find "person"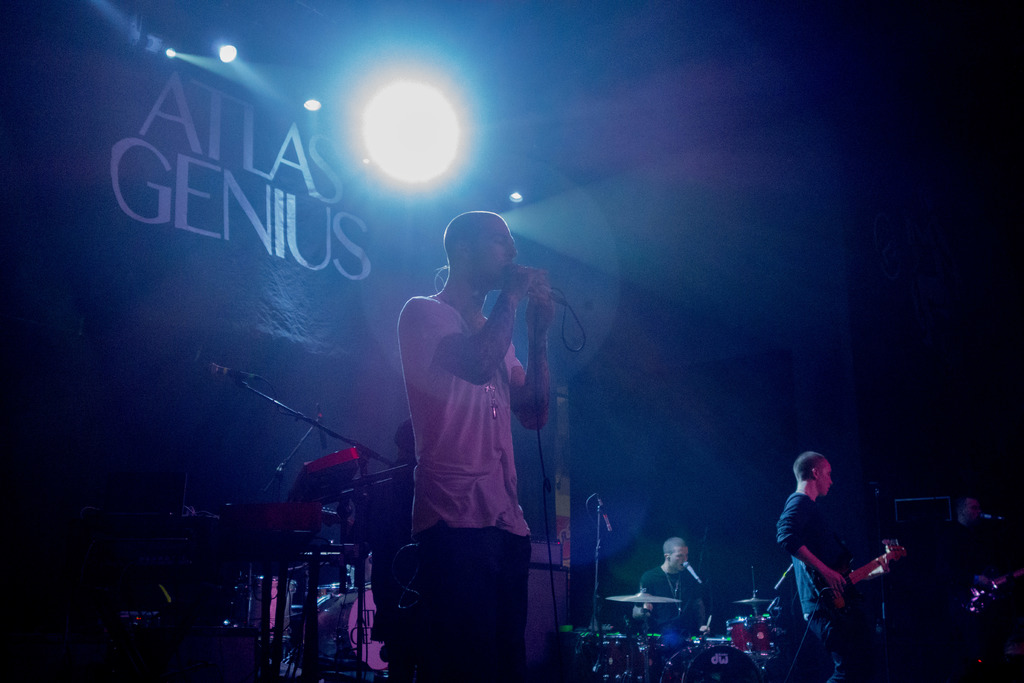
623,536,717,657
